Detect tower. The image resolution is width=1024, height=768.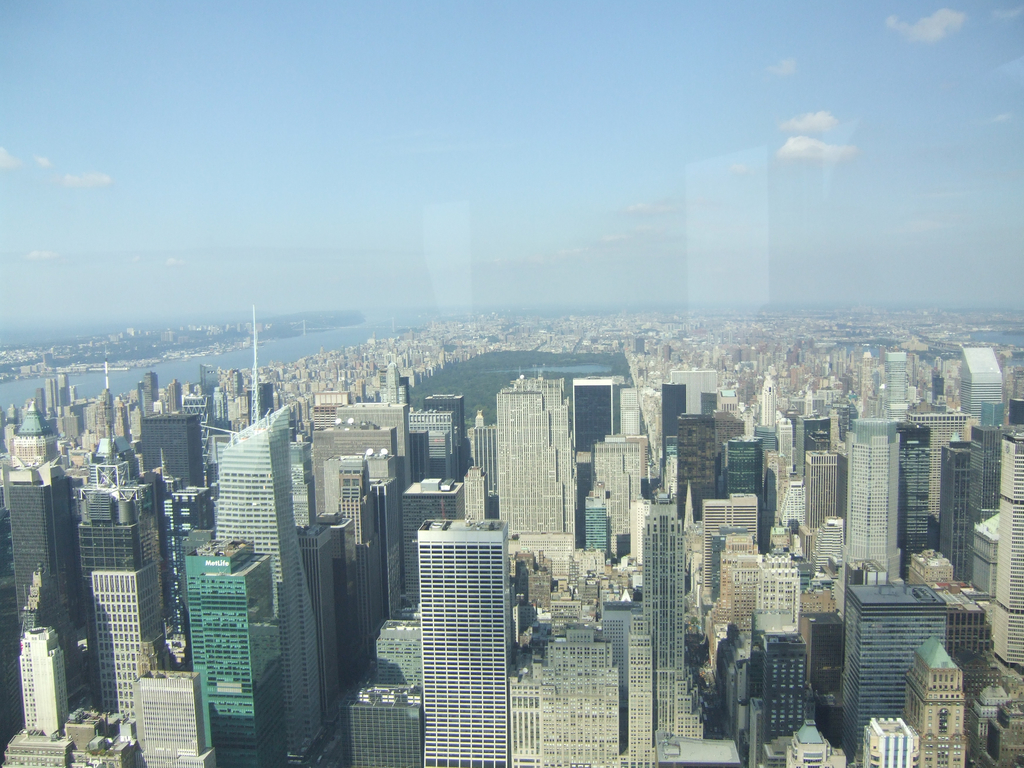
crop(735, 617, 806, 767).
